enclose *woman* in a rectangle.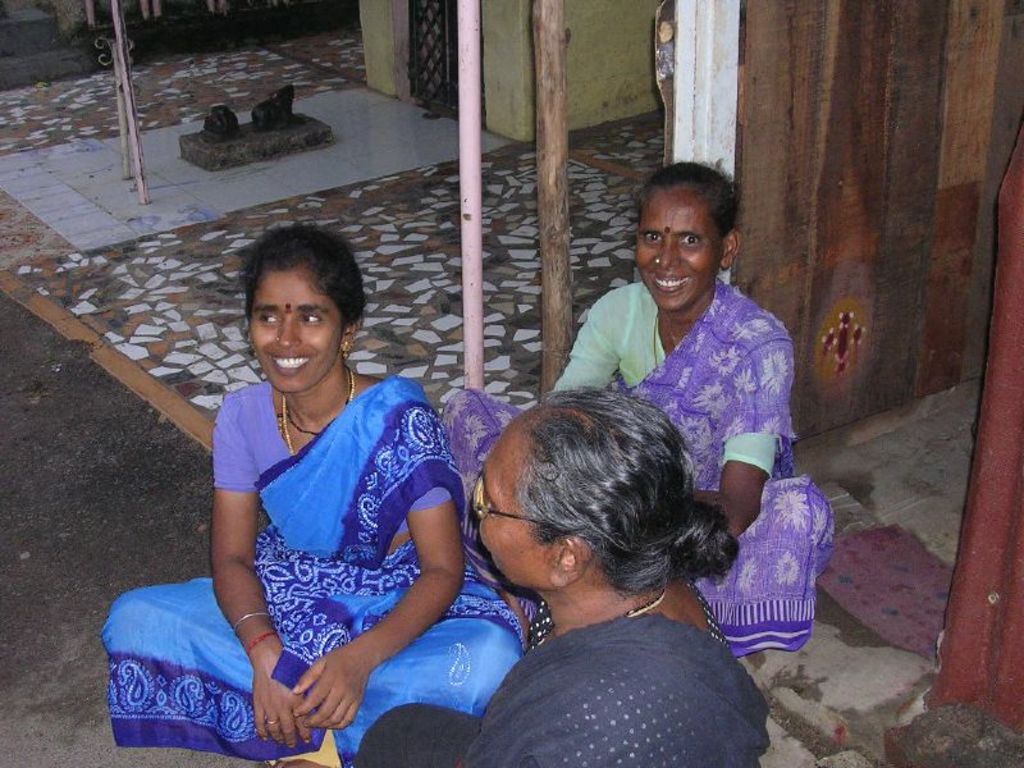
Rect(155, 218, 495, 767).
